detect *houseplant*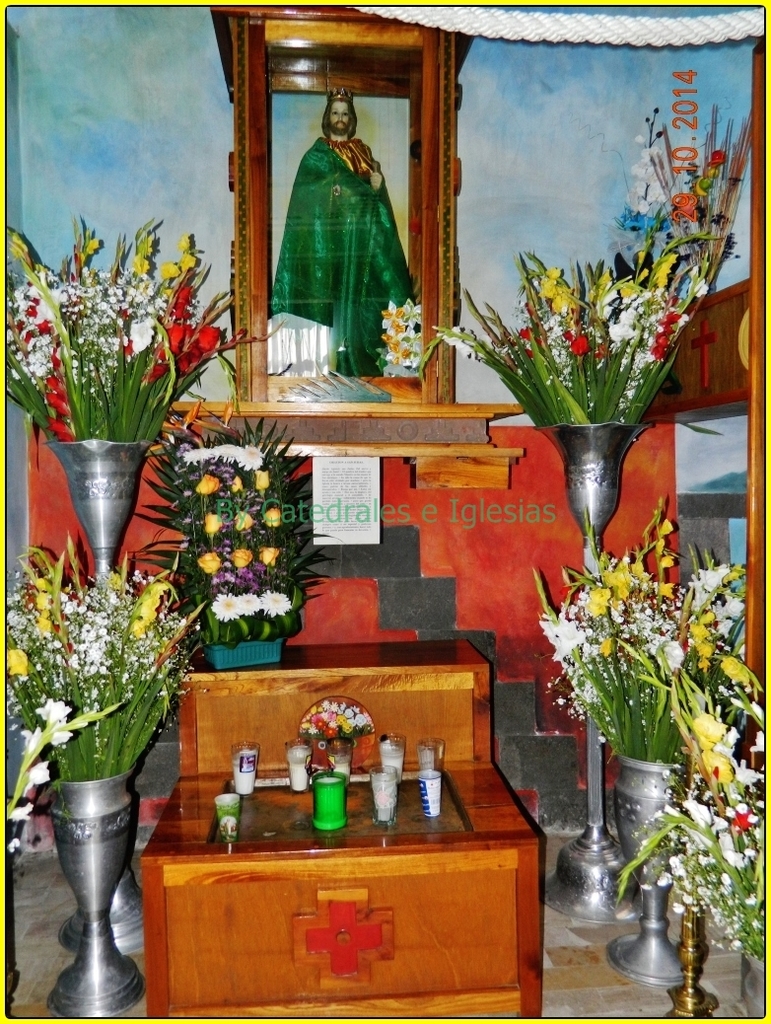
(0,543,220,1014)
